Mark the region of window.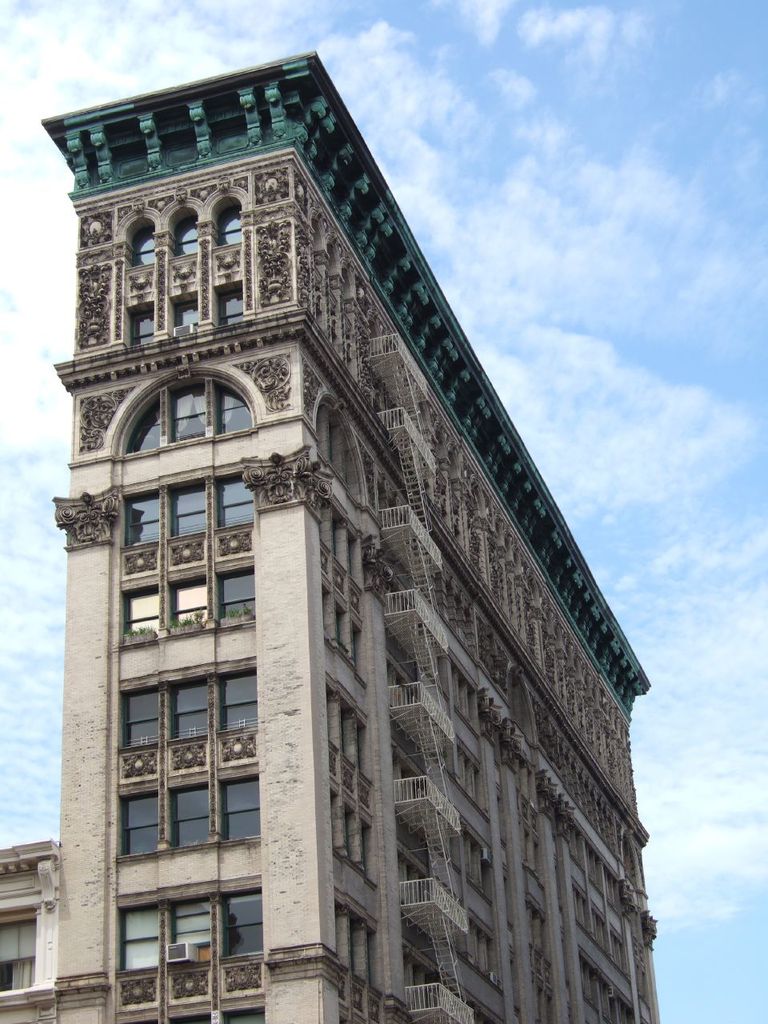
Region: (98, 644, 269, 868).
